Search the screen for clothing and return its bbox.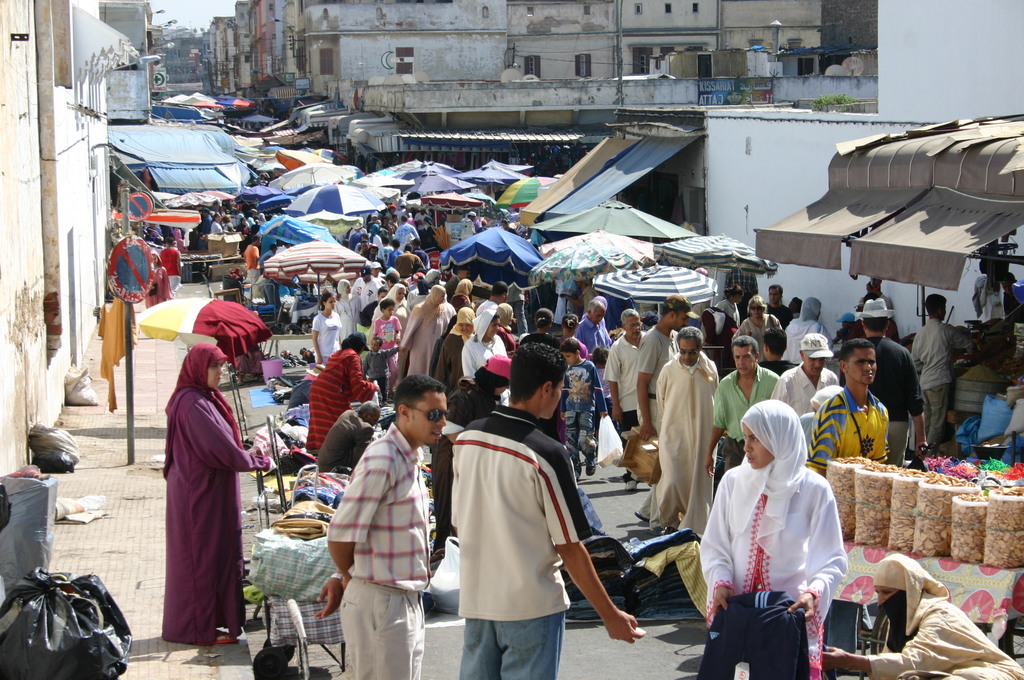
Found: {"x1": 973, "y1": 276, "x2": 1007, "y2": 321}.
